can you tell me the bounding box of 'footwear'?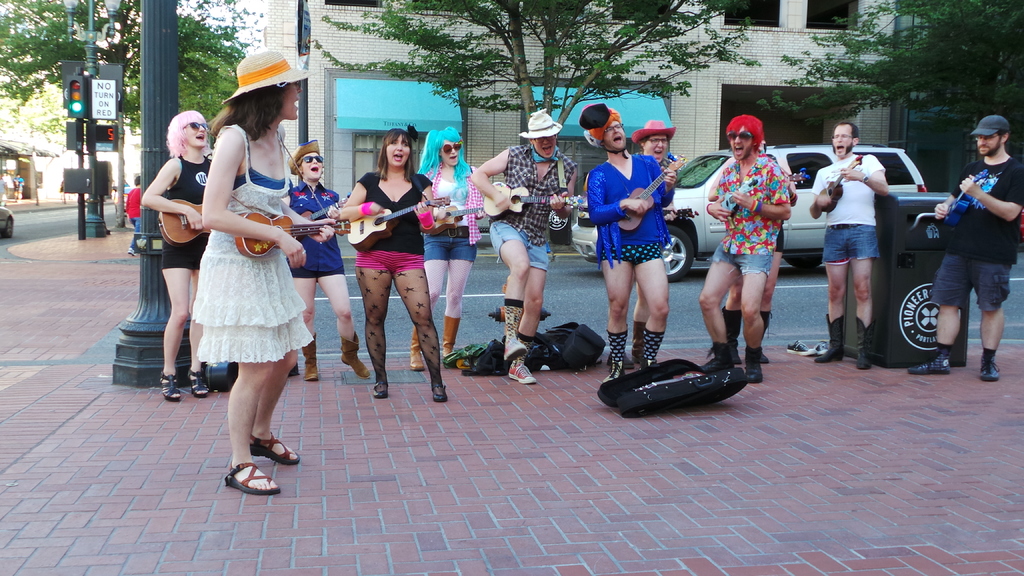
region(854, 314, 874, 369).
